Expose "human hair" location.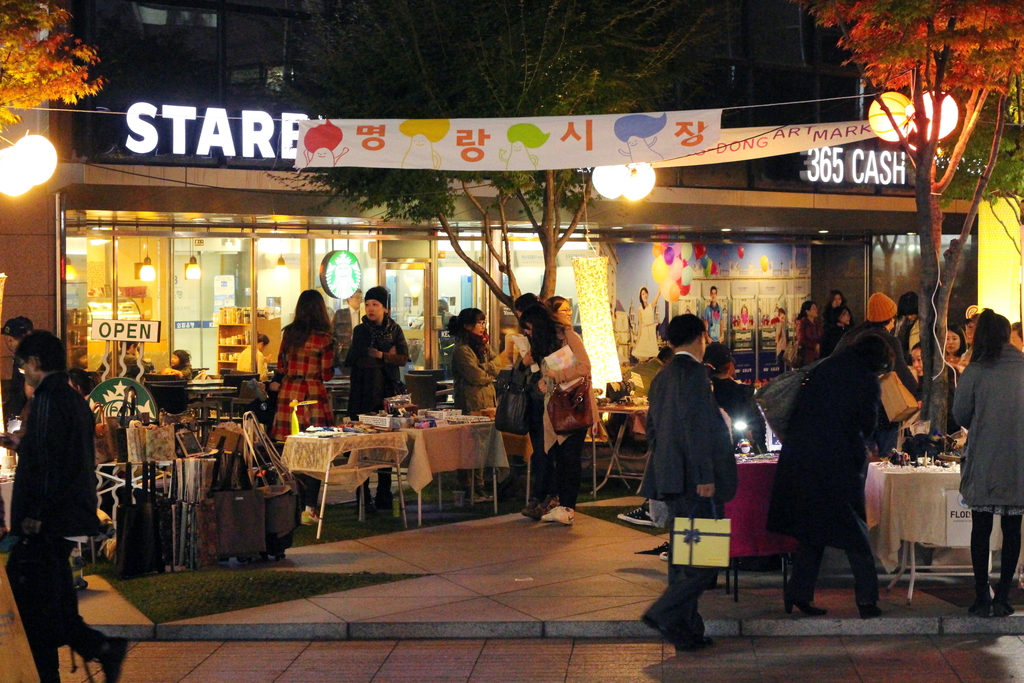
Exposed at <bbox>3, 317, 35, 338</bbox>.
